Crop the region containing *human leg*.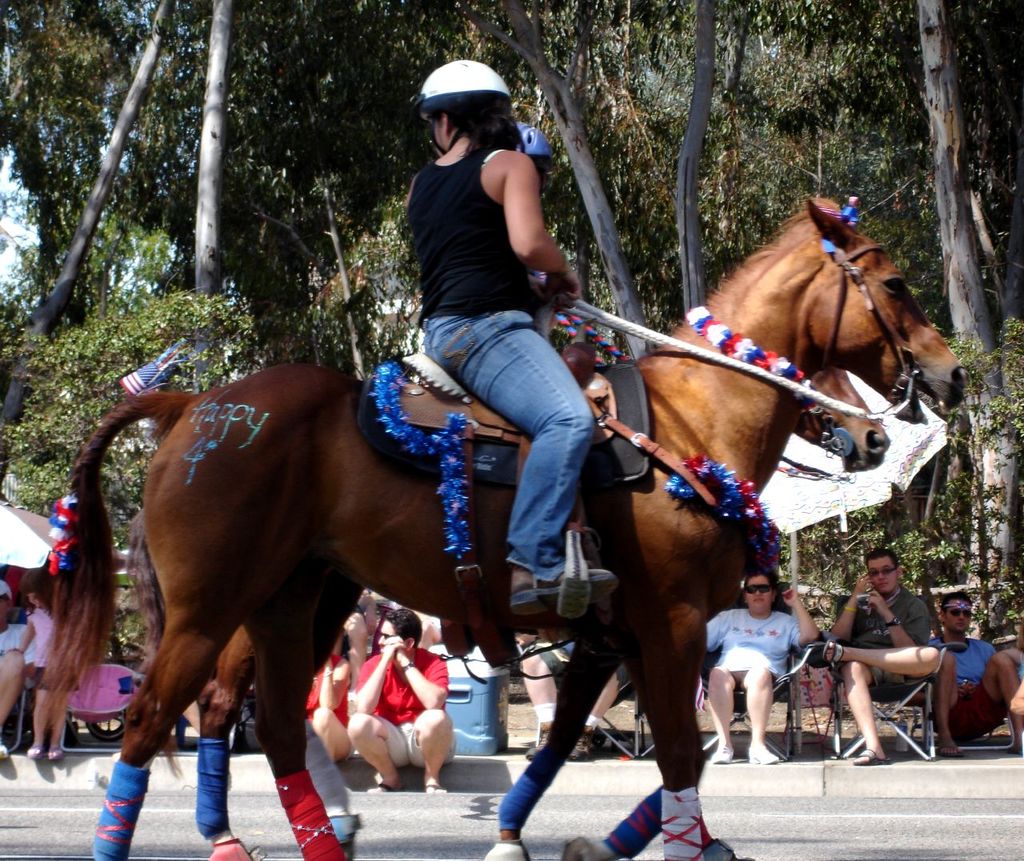
Crop region: <box>574,659,634,755</box>.
